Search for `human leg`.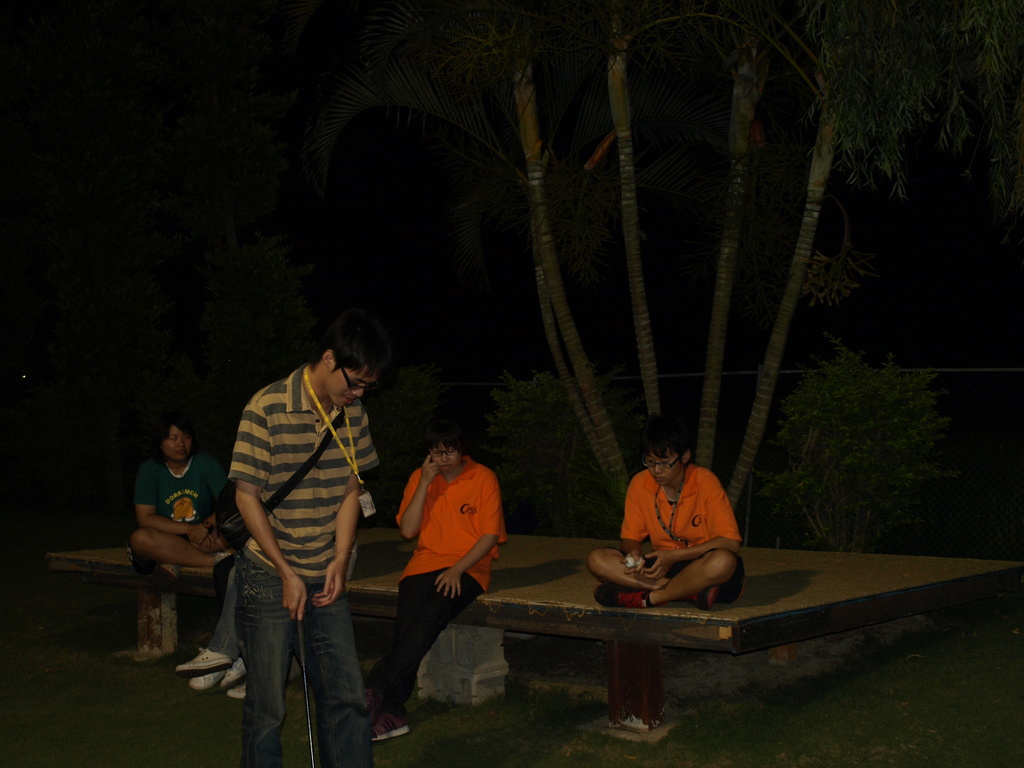
Found at x1=384, y1=564, x2=477, y2=749.
